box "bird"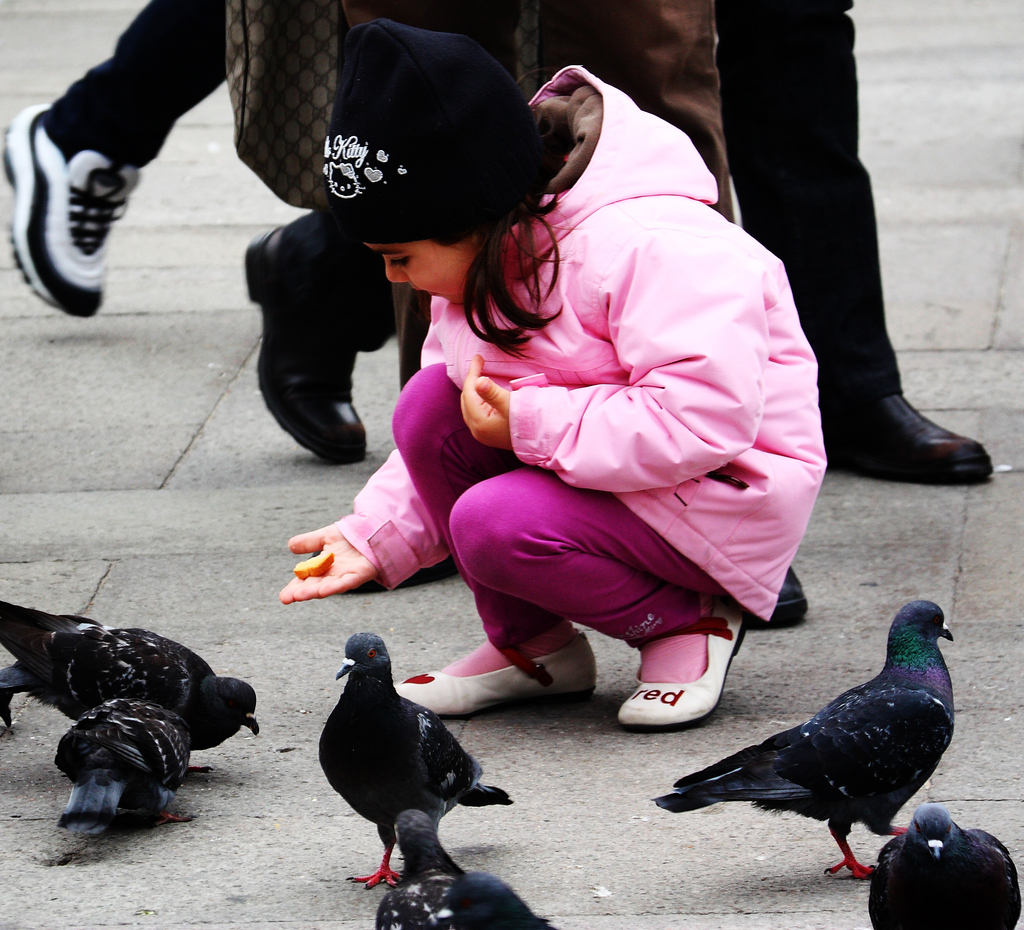
crop(376, 799, 554, 929)
